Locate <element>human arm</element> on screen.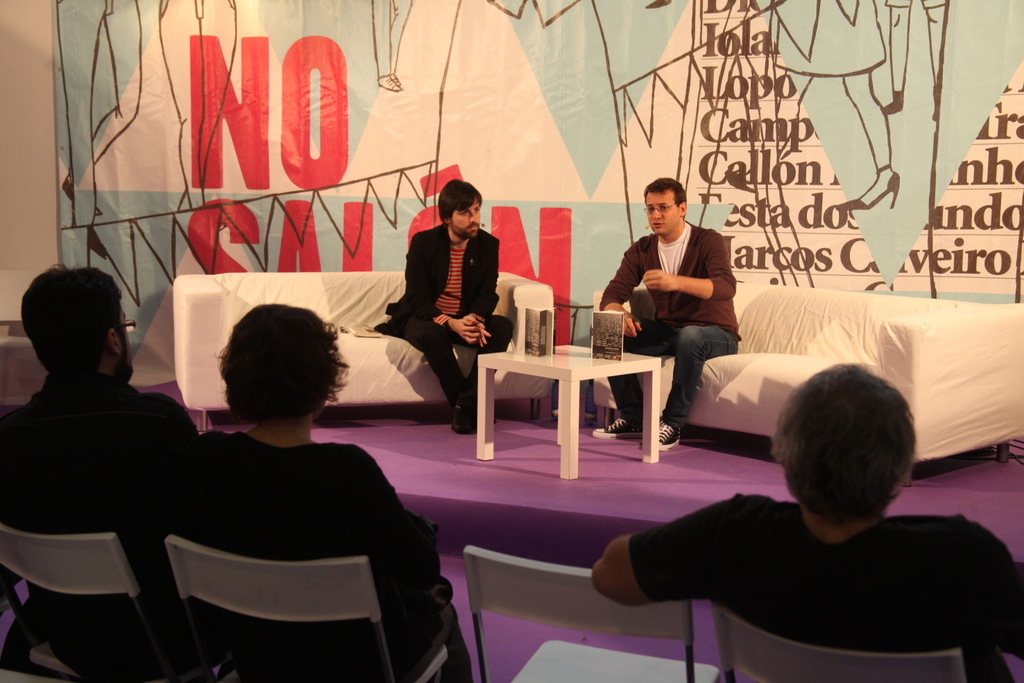
On screen at (404,236,479,342).
